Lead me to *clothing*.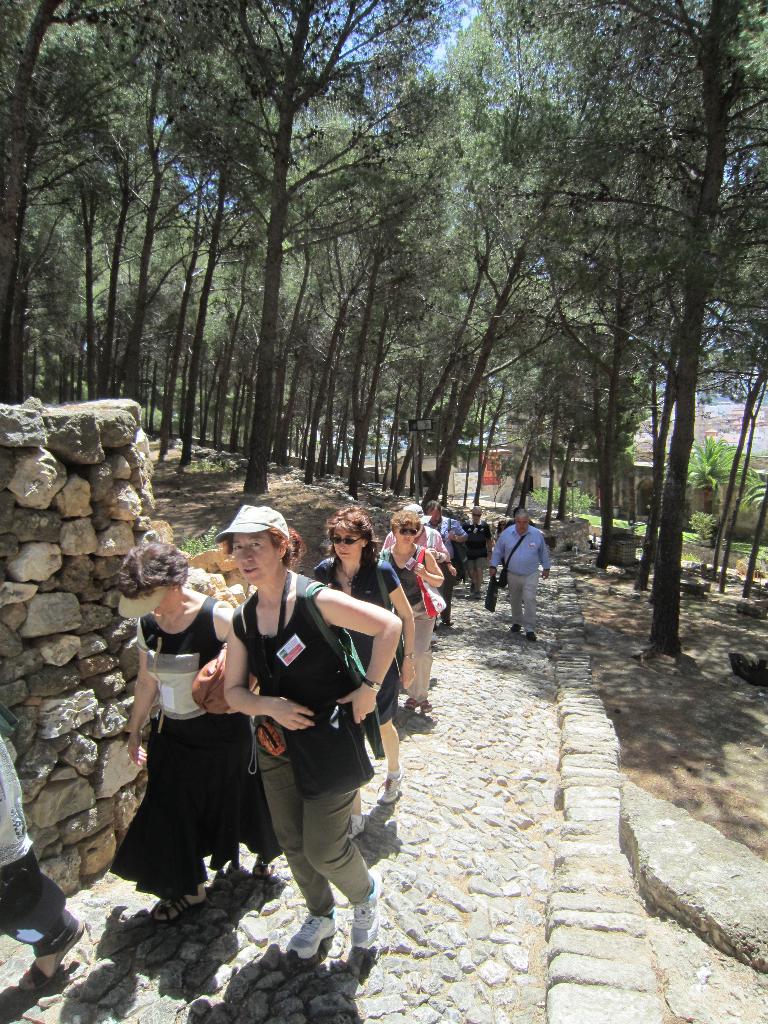
Lead to box(391, 527, 449, 561).
